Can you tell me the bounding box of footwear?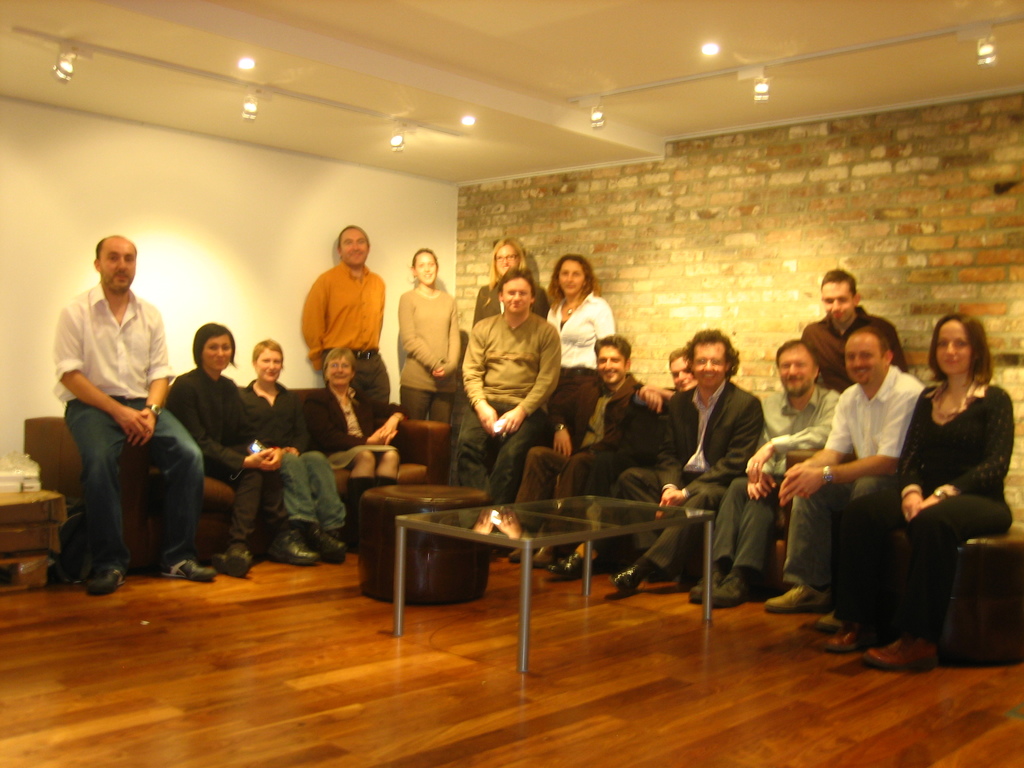
{"left": 764, "top": 582, "right": 831, "bottom": 614}.
